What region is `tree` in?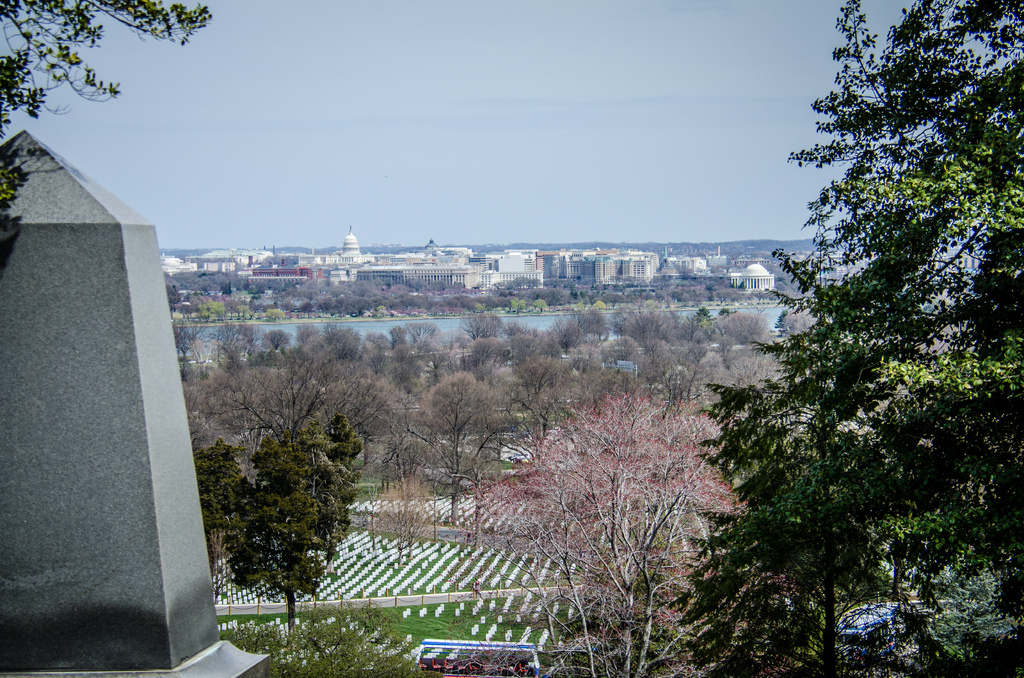
BBox(604, 329, 646, 369).
